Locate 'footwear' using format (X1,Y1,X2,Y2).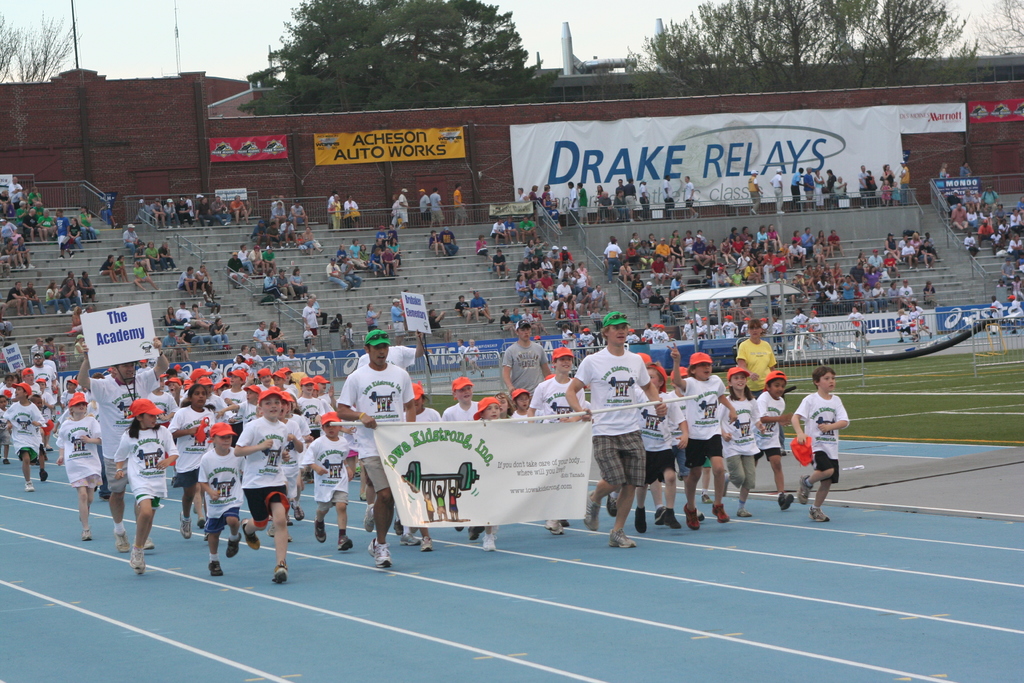
(799,471,818,505).
